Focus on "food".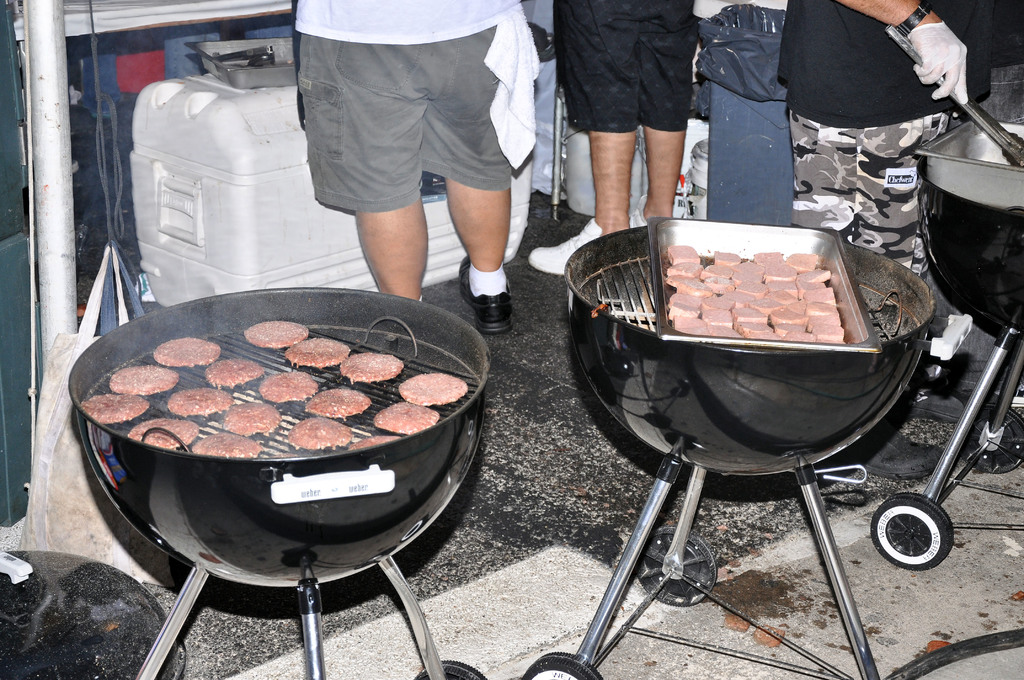
Focused at x1=127, y1=417, x2=199, y2=444.
